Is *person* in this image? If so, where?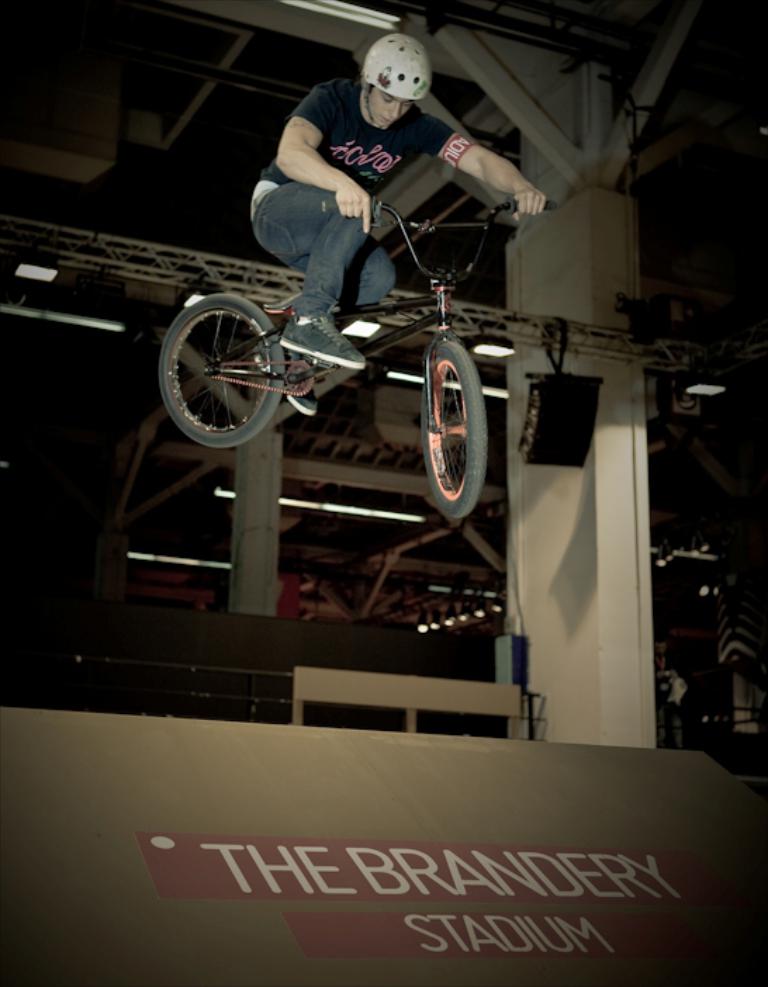
Yes, at pyautogui.locateOnScreen(214, 31, 540, 371).
